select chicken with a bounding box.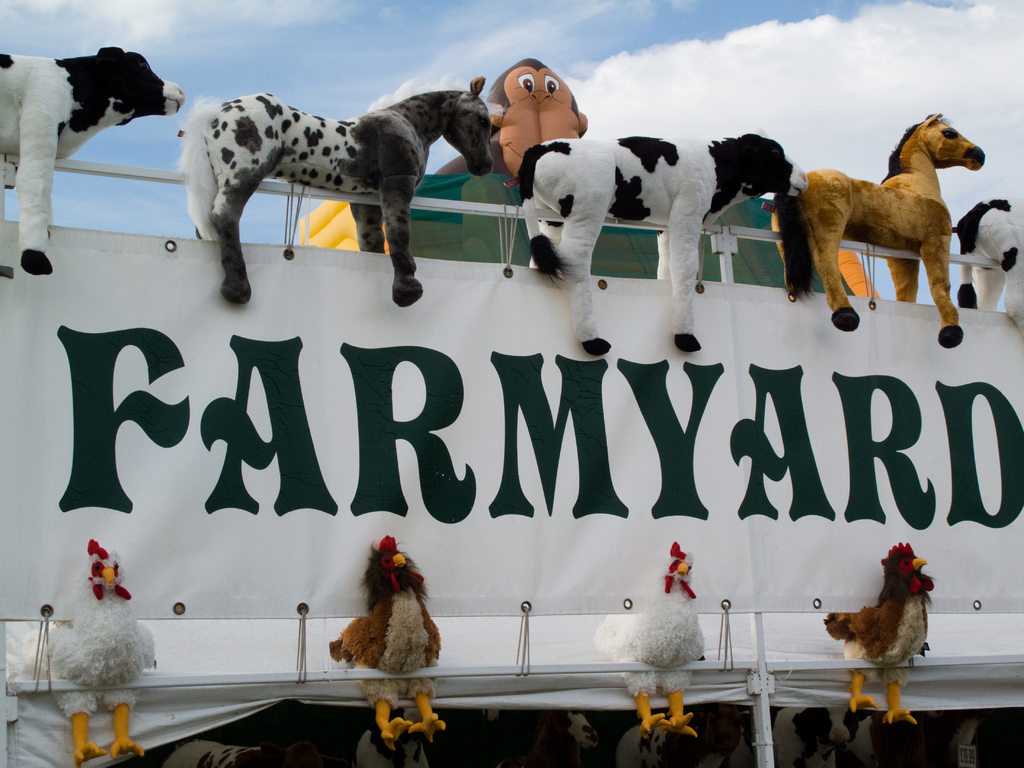
l=324, t=524, r=467, b=765.
